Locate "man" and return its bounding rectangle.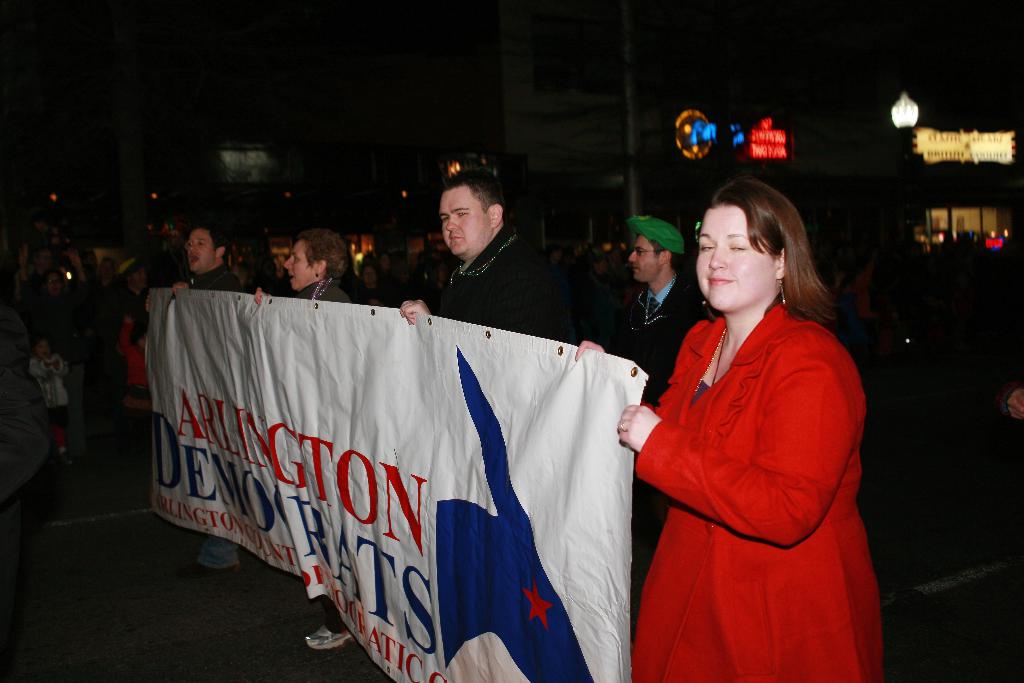
406 185 584 327.
